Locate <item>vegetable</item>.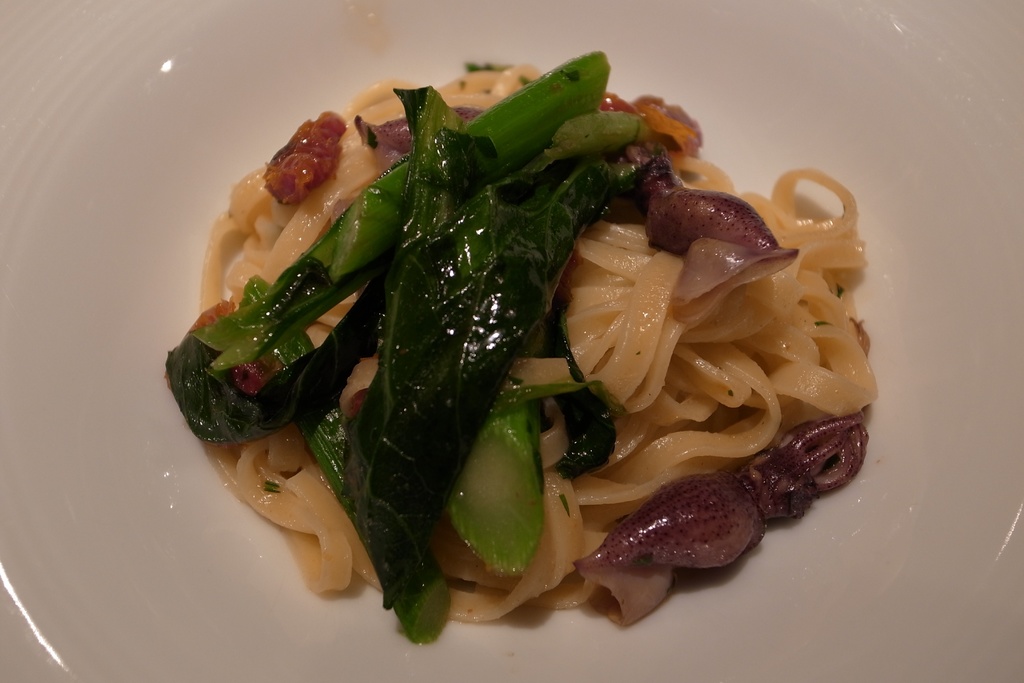
Bounding box: region(165, 45, 871, 650).
